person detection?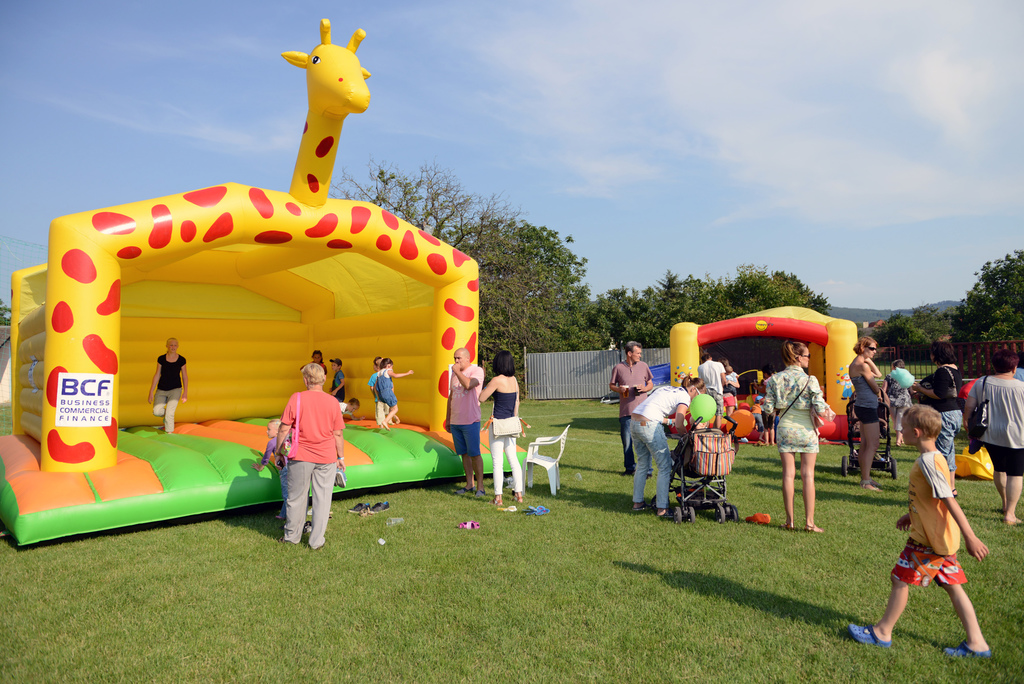
bbox=(917, 363, 973, 500)
